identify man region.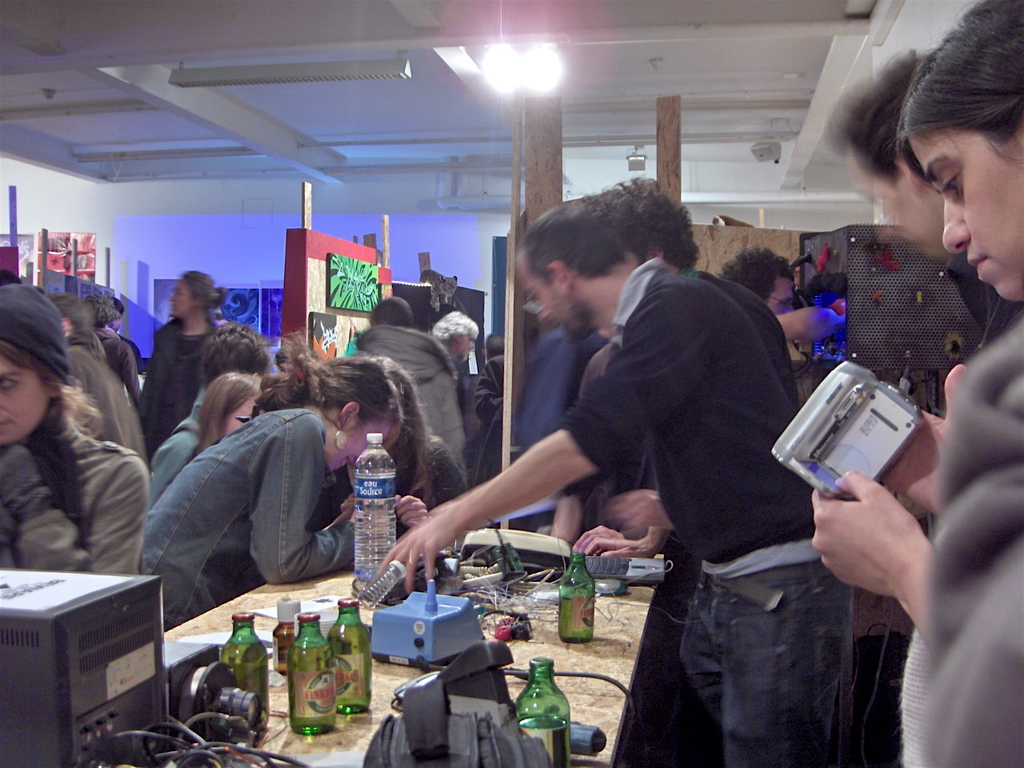
Region: left=605, top=170, right=794, bottom=406.
